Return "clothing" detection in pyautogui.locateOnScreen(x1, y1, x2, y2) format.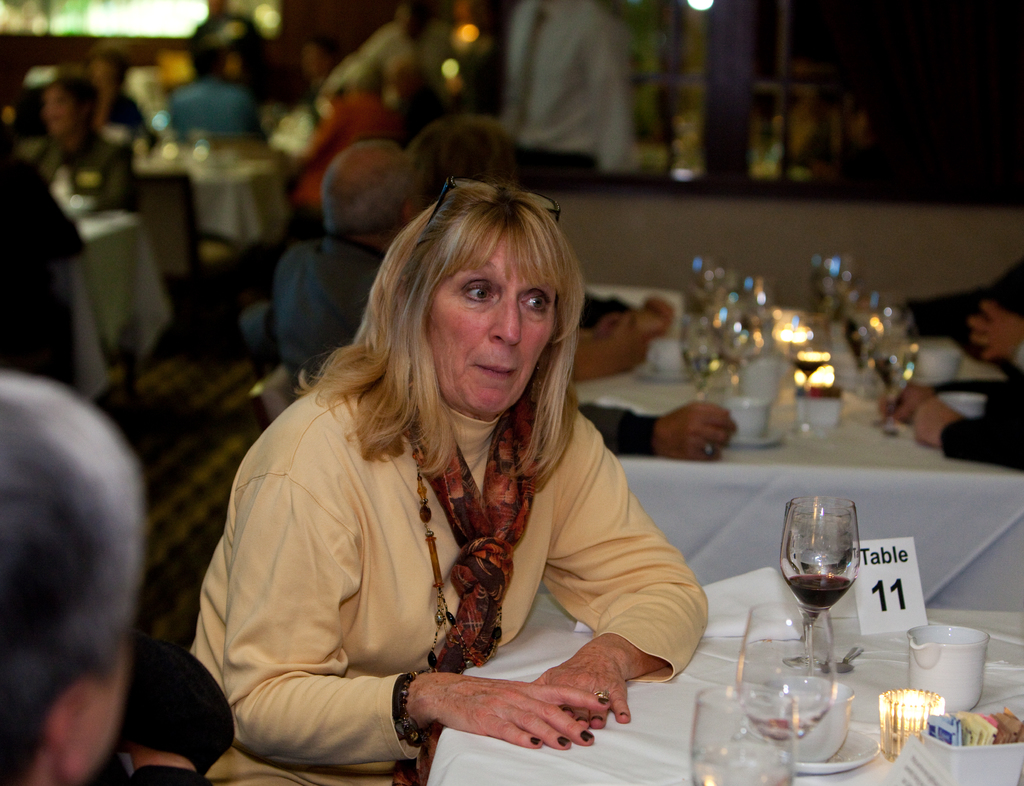
pyautogui.locateOnScreen(168, 79, 257, 140).
